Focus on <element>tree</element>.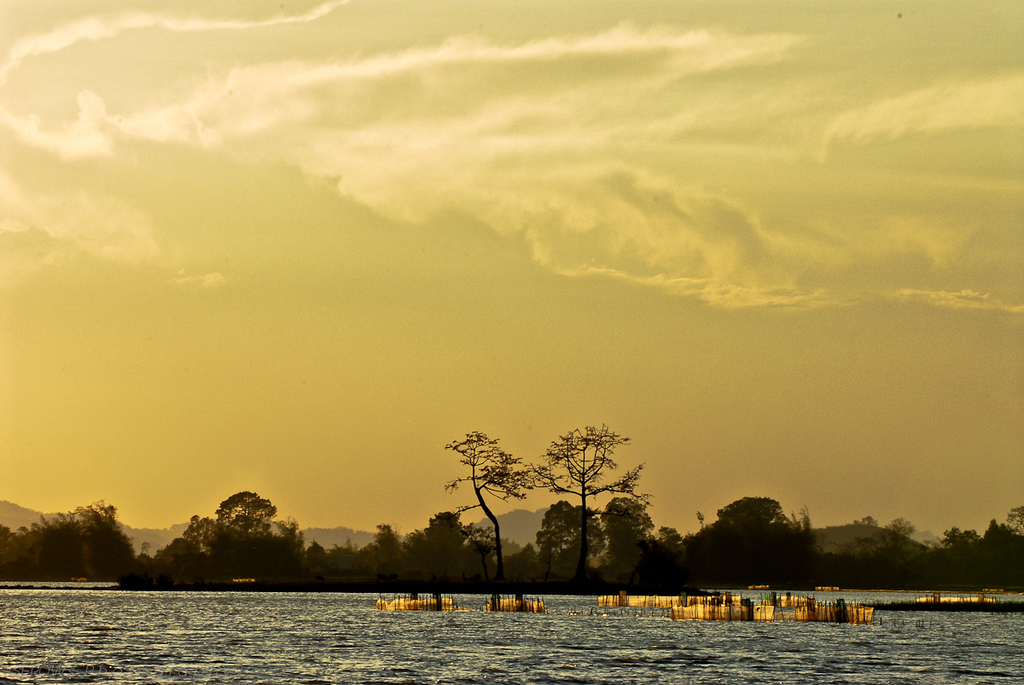
Focused at {"left": 540, "top": 420, "right": 646, "bottom": 583}.
